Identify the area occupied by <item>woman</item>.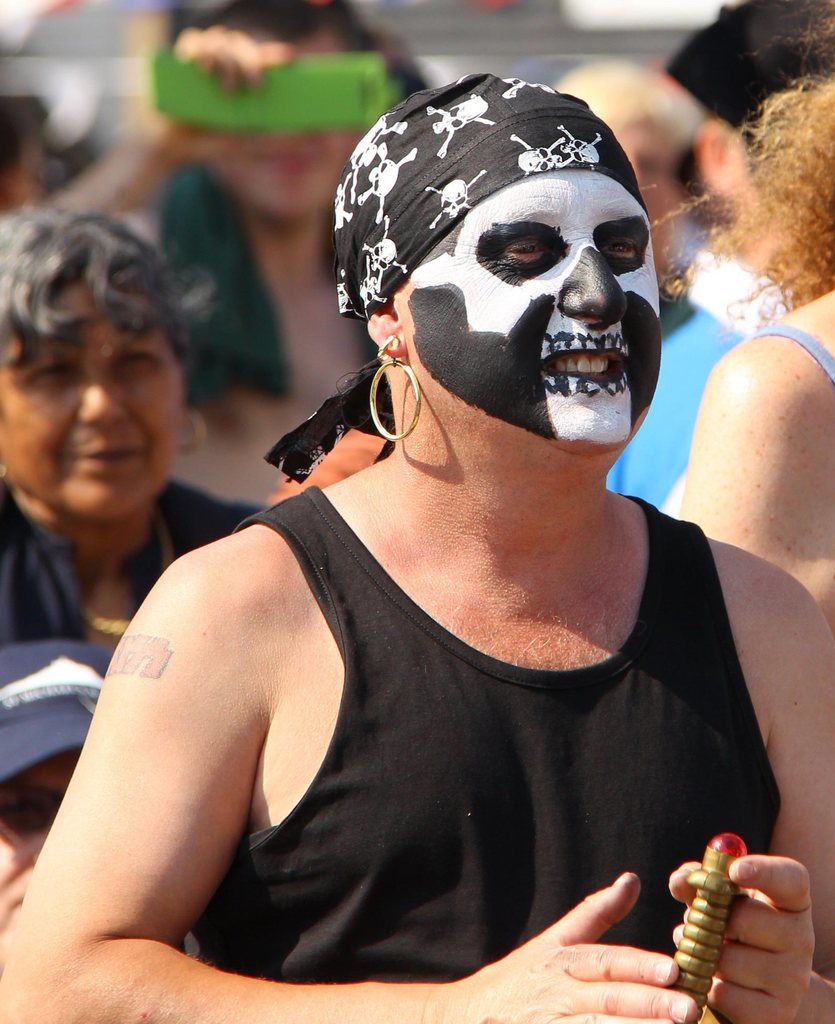
Area: {"left": 654, "top": 4, "right": 834, "bottom": 610}.
